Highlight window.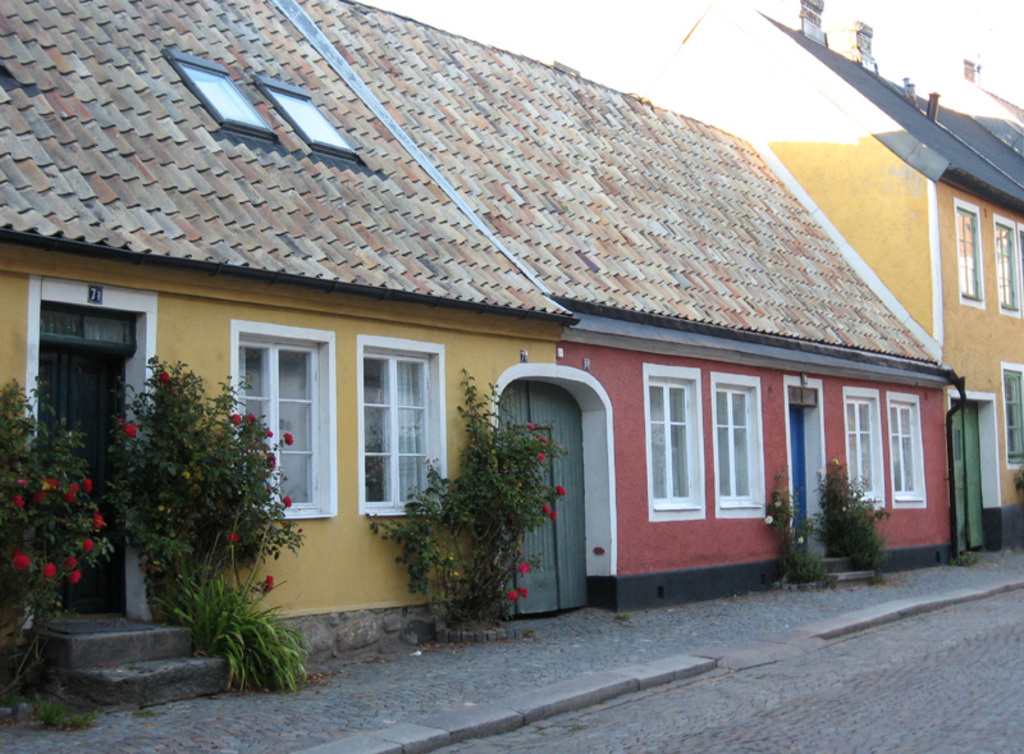
Highlighted region: (230, 321, 338, 521).
